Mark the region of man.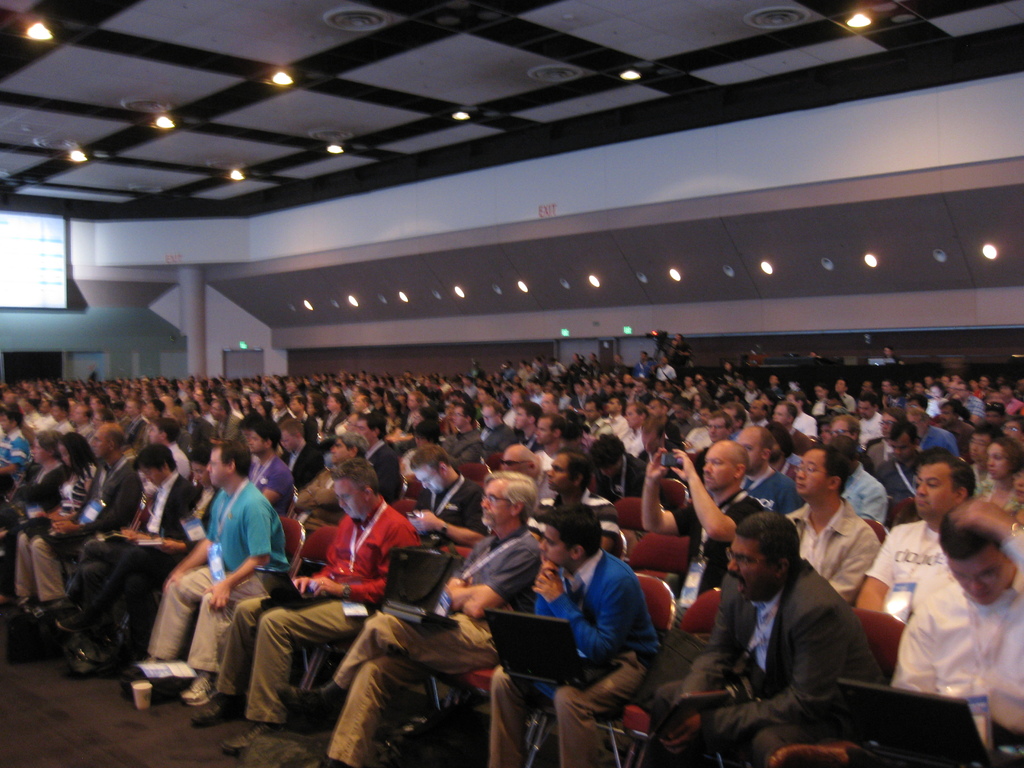
Region: (x1=483, y1=502, x2=664, y2=767).
